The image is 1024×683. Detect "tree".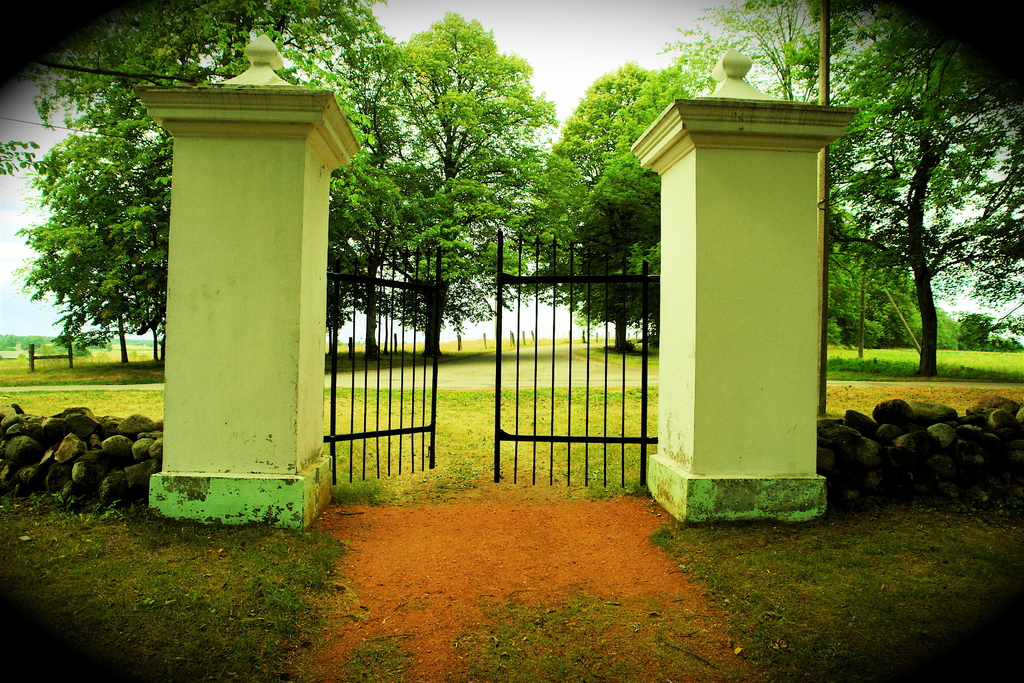
Detection: <bbox>895, 288, 955, 352</bbox>.
